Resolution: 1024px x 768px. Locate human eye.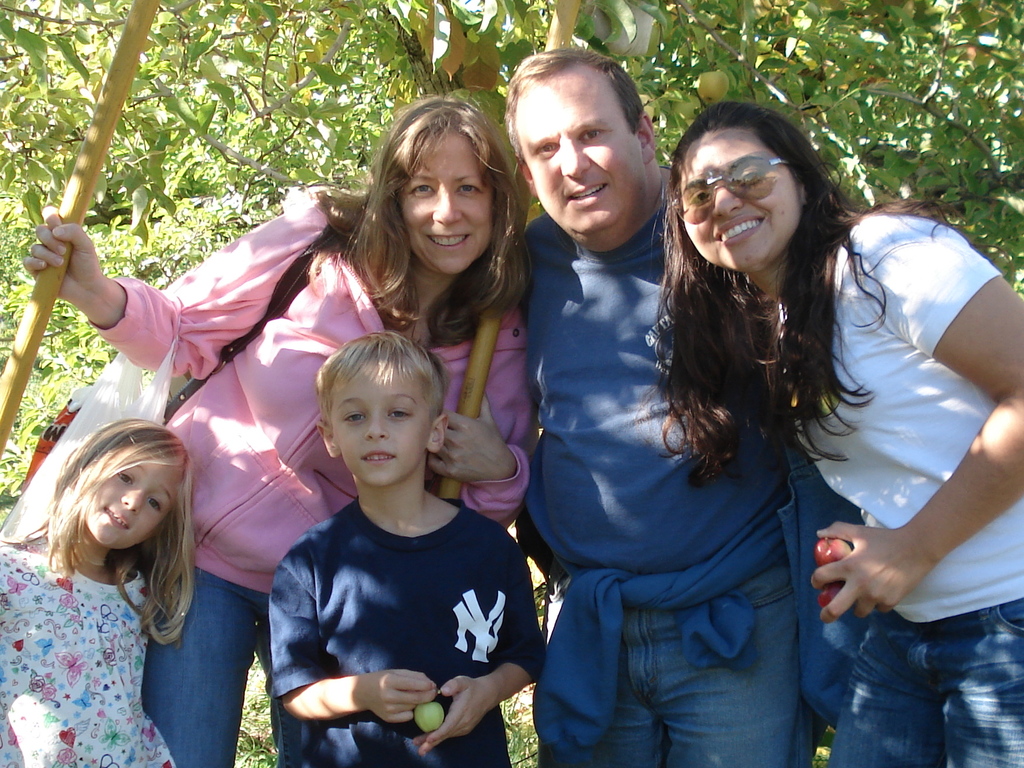
x1=406 y1=181 x2=435 y2=196.
